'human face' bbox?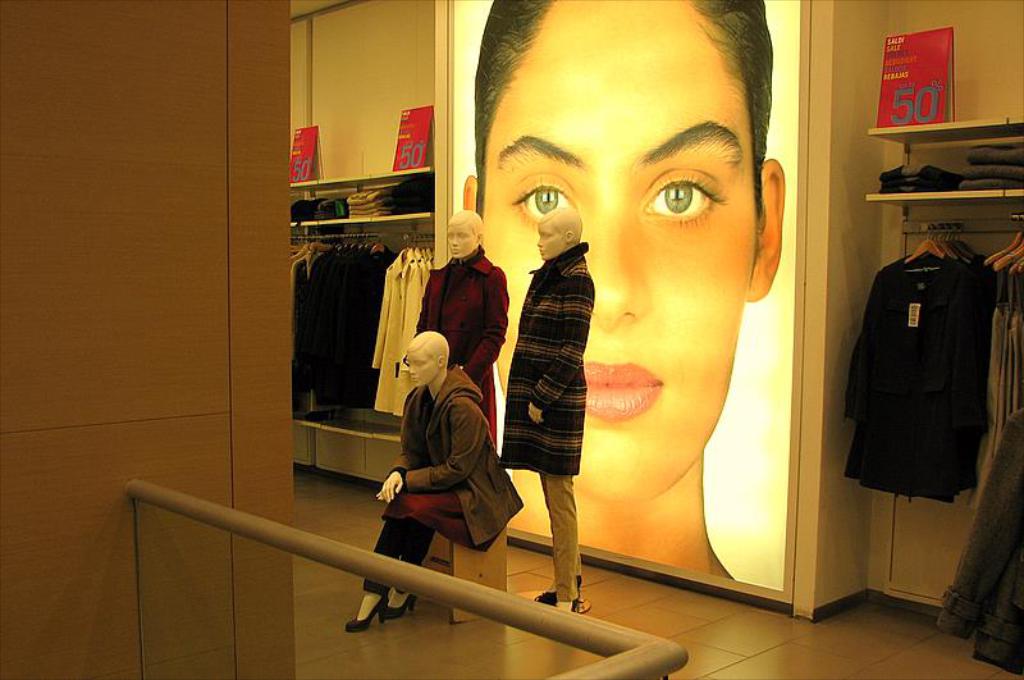
535/216/568/261
